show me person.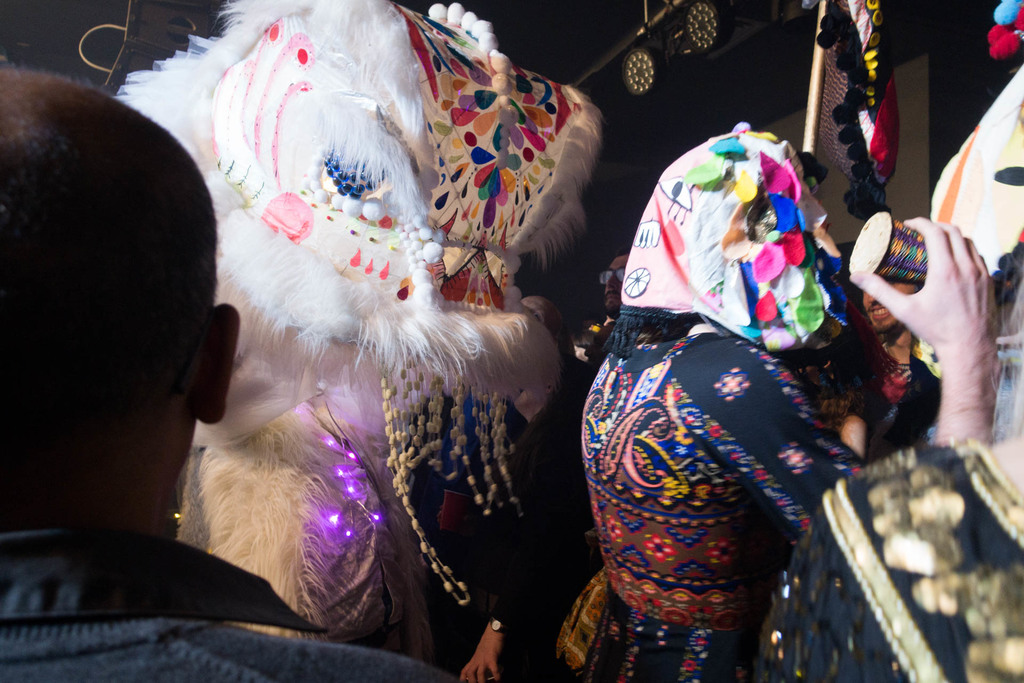
person is here: locate(833, 285, 939, 462).
